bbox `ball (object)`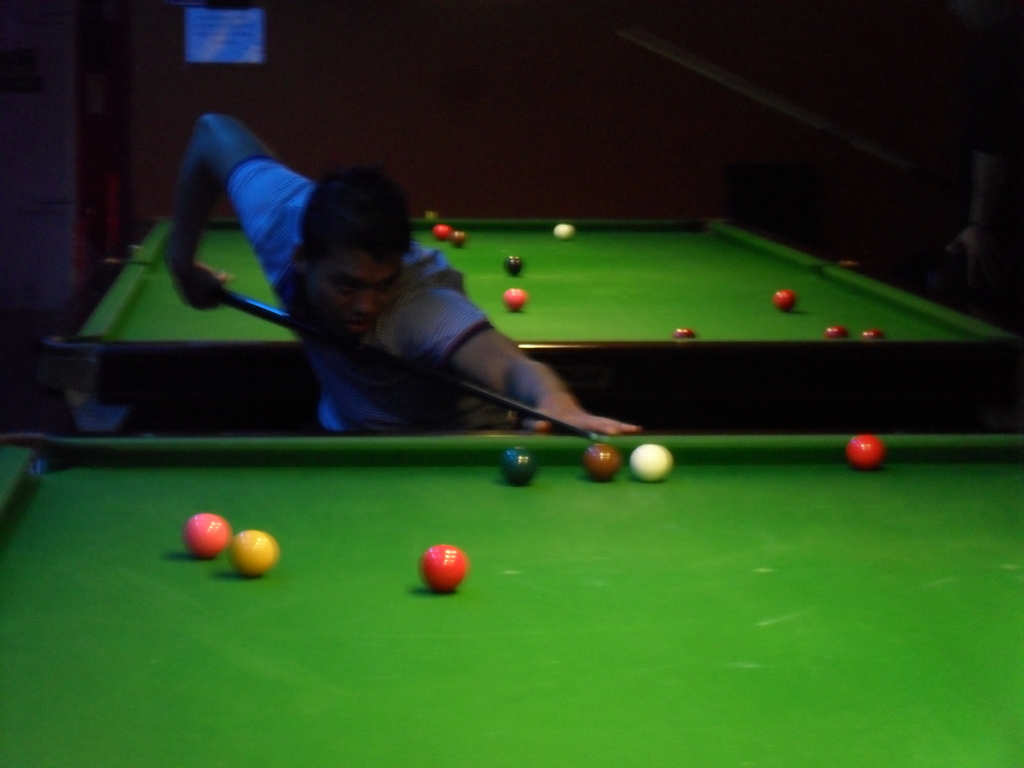
236 534 275 575
